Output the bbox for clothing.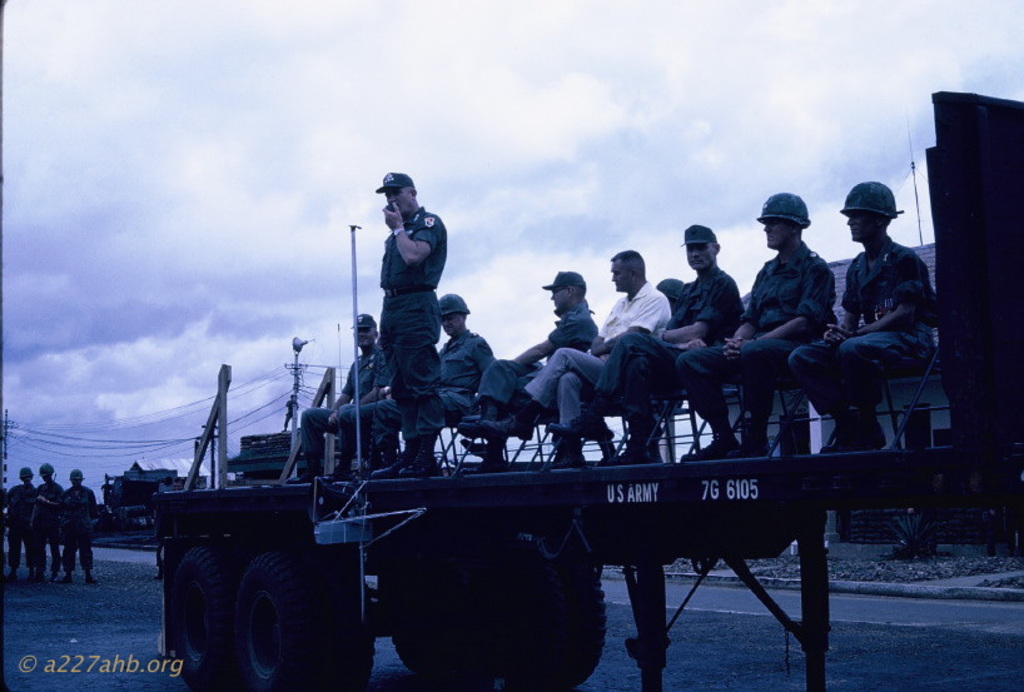
(28,481,63,574).
